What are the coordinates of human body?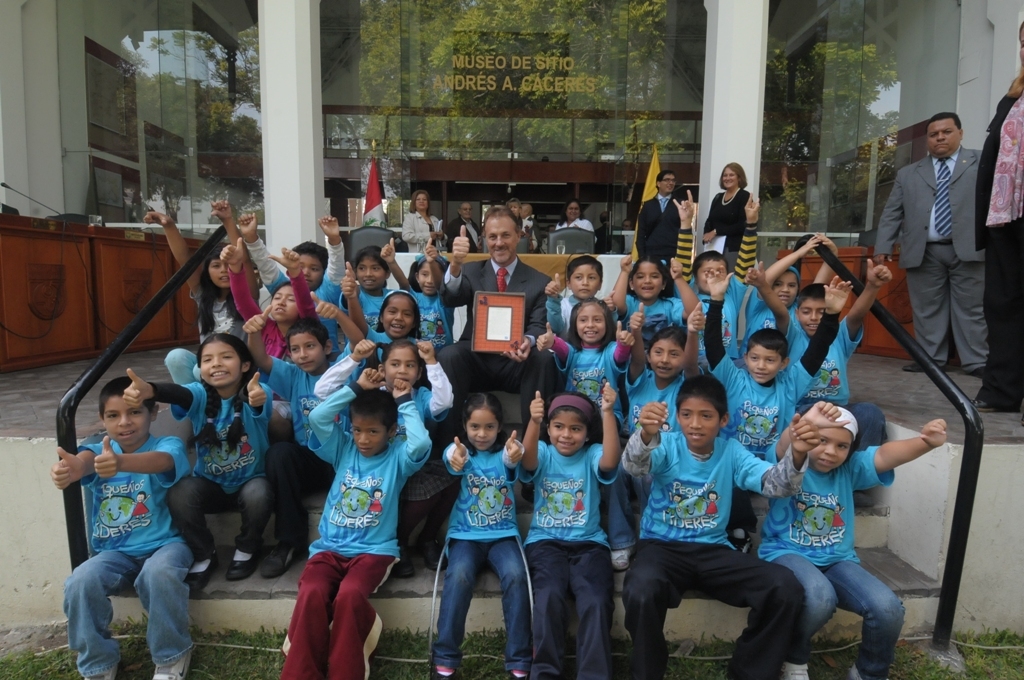
l=688, t=248, r=737, b=355.
